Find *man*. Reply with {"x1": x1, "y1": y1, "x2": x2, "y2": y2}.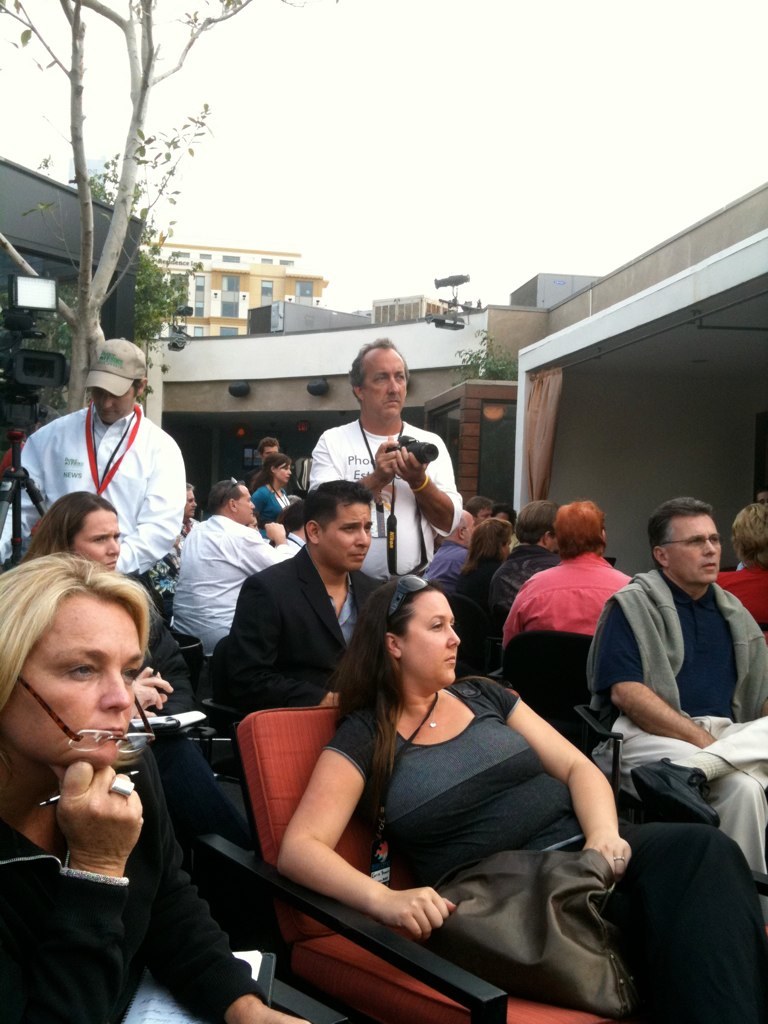
{"x1": 173, "y1": 478, "x2": 291, "y2": 661}.
